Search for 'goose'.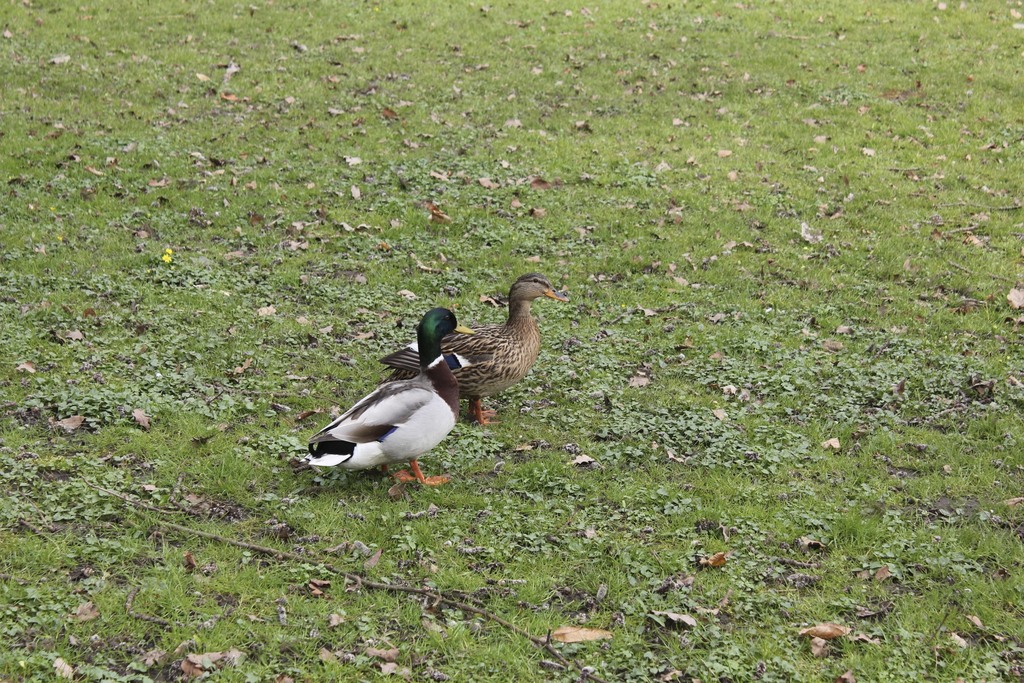
Found at box(301, 308, 476, 483).
